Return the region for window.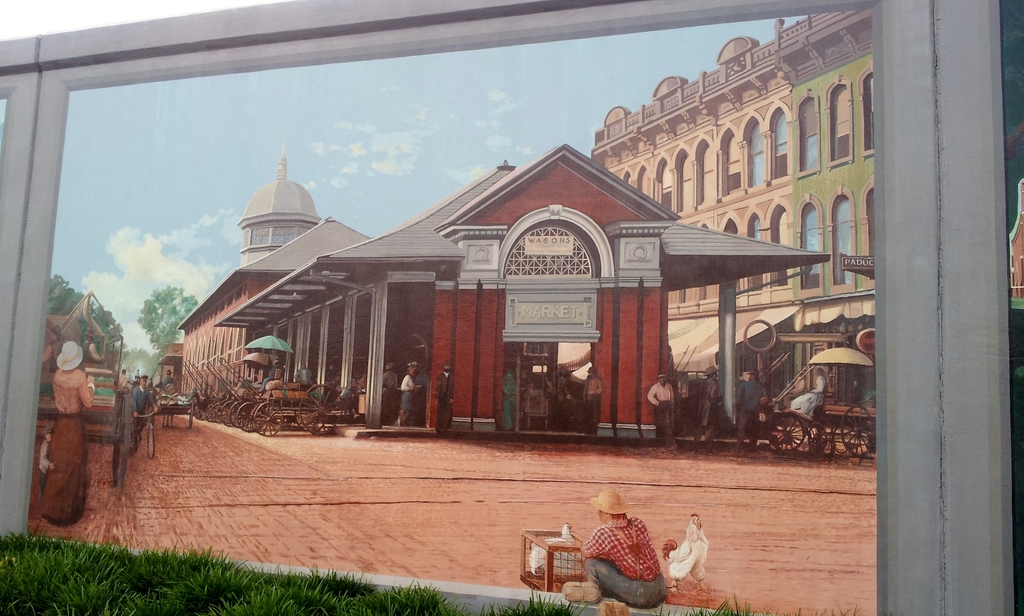
(854,181,883,284).
